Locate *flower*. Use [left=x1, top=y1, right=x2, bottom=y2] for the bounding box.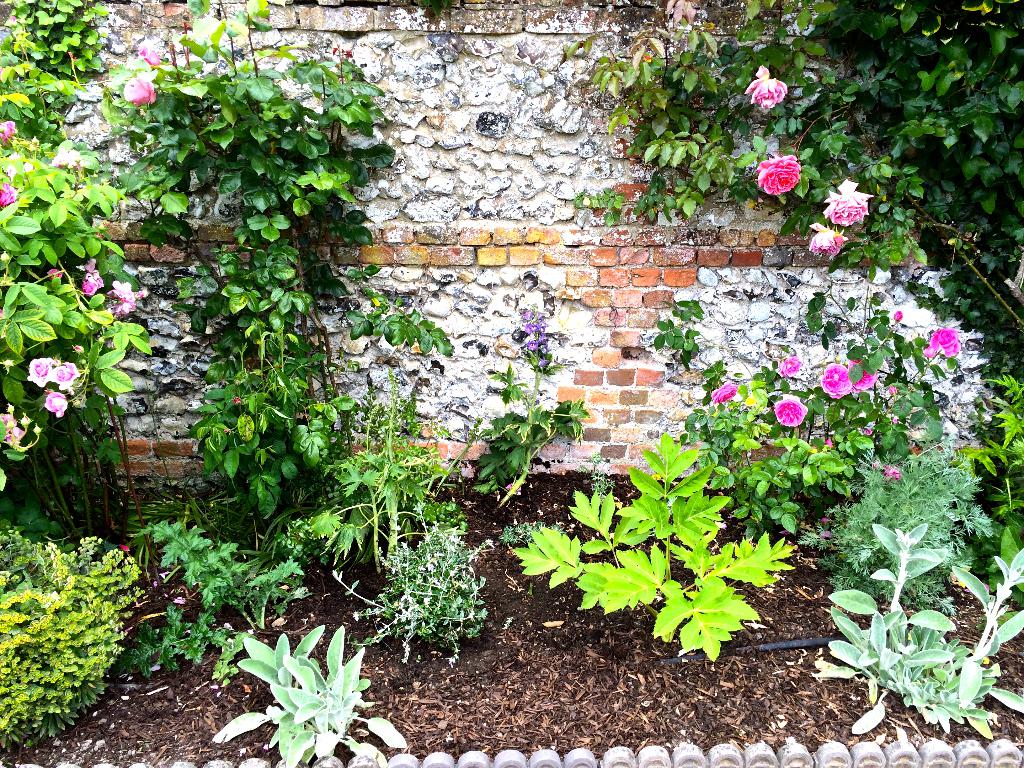
[left=47, top=363, right=82, bottom=389].
